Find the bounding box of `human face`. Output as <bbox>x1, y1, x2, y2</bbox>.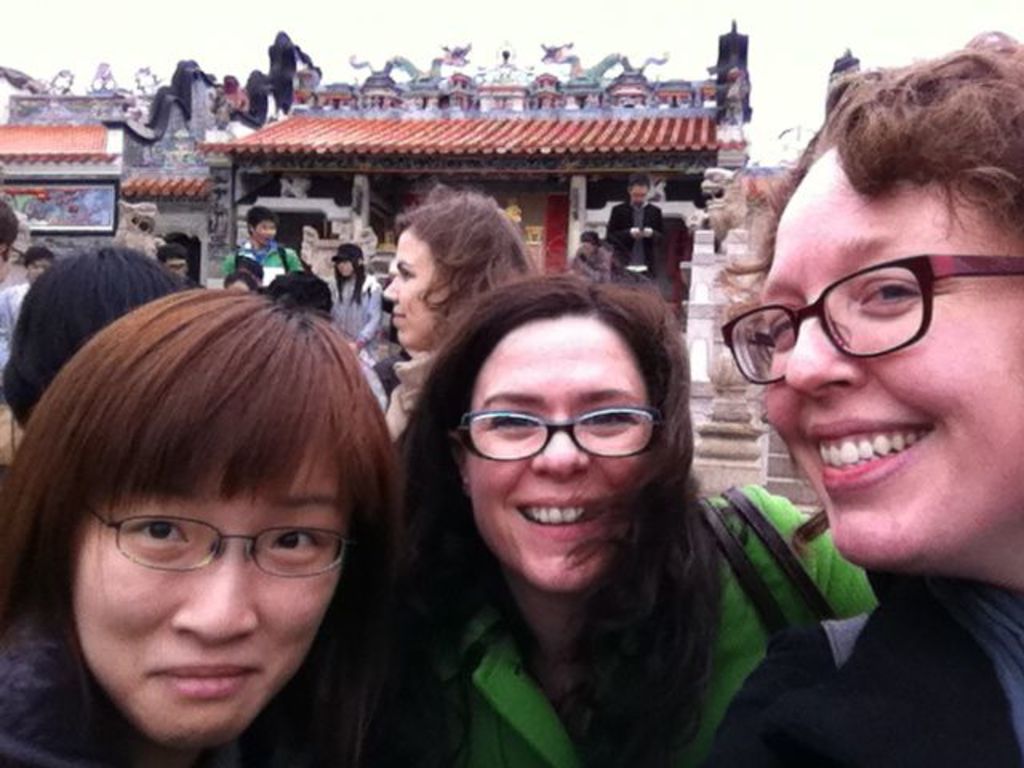
<bbox>384, 226, 450, 349</bbox>.
